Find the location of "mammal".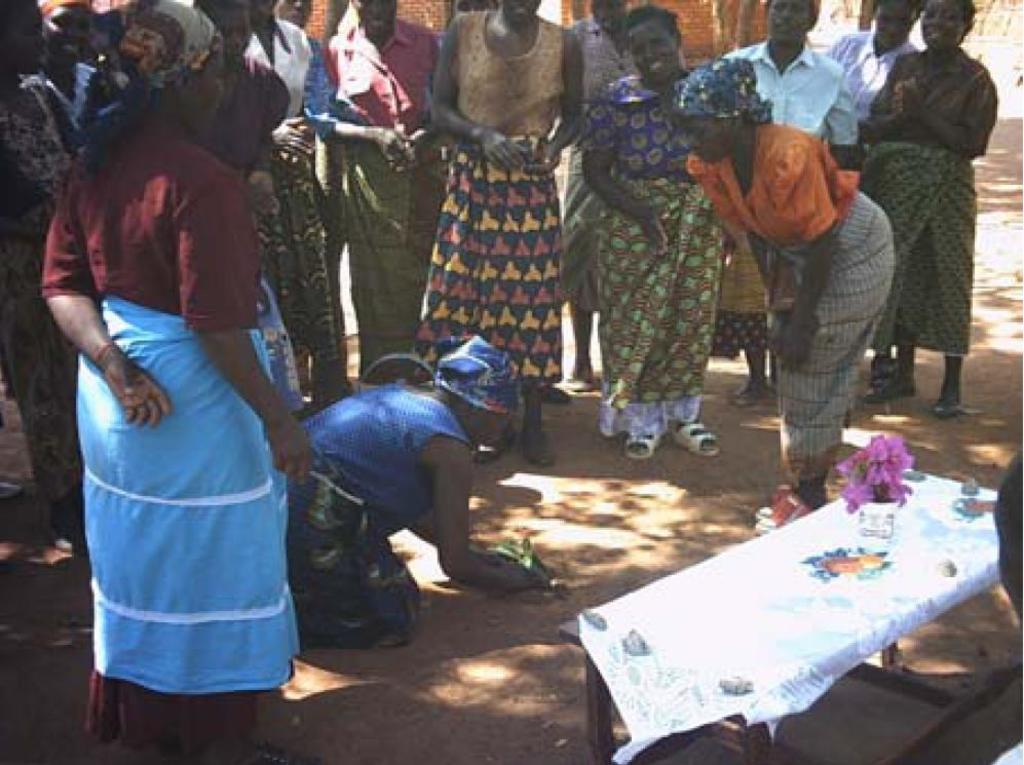
Location: bbox=(320, 0, 429, 391).
